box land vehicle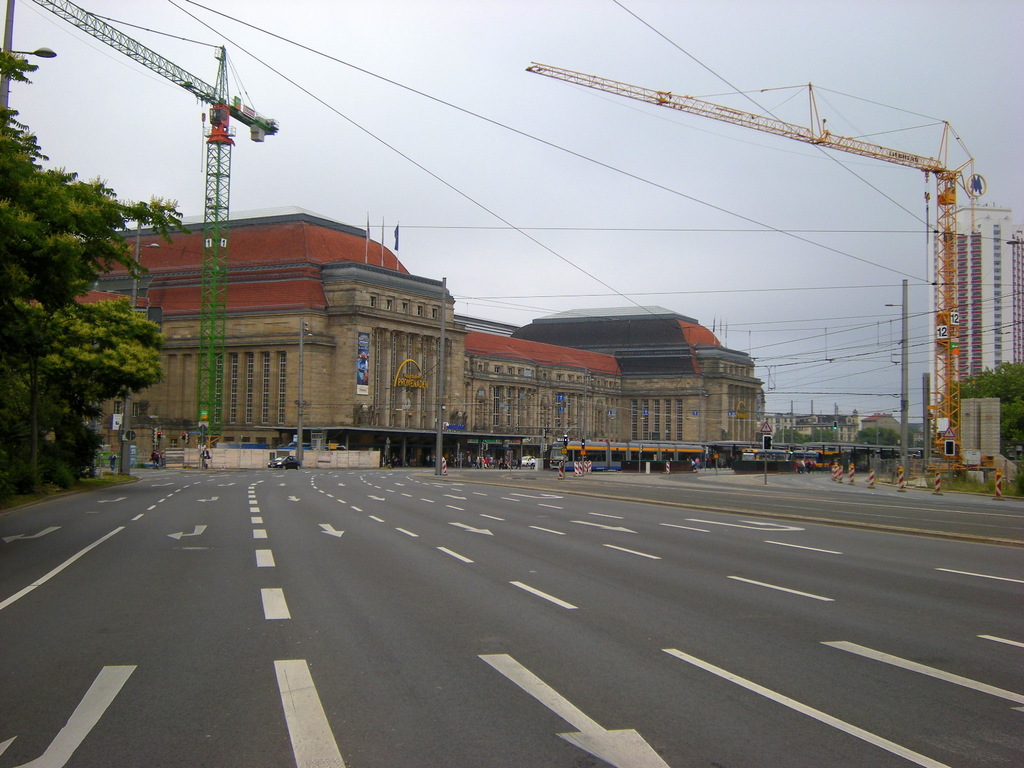
{"left": 707, "top": 438, "right": 924, "bottom": 468}
